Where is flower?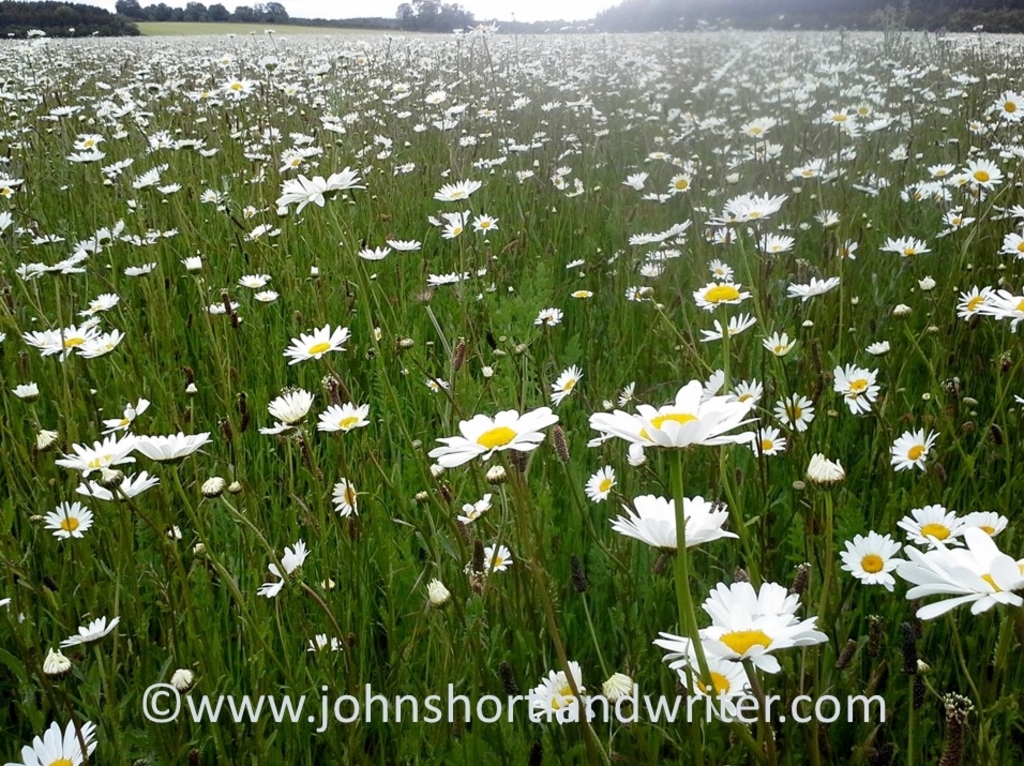
left=897, top=501, right=965, bottom=551.
